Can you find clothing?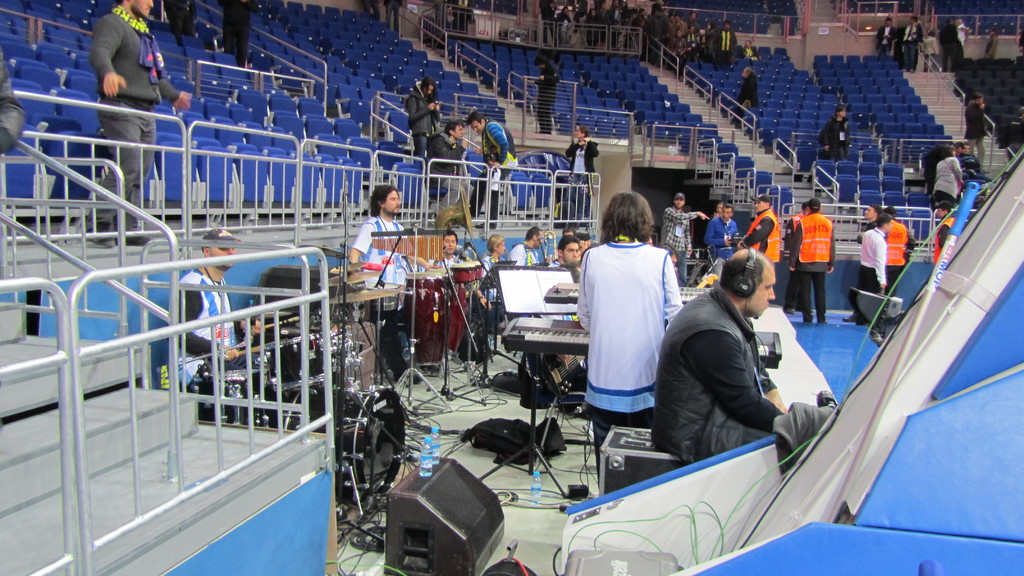
Yes, bounding box: region(931, 154, 964, 211).
